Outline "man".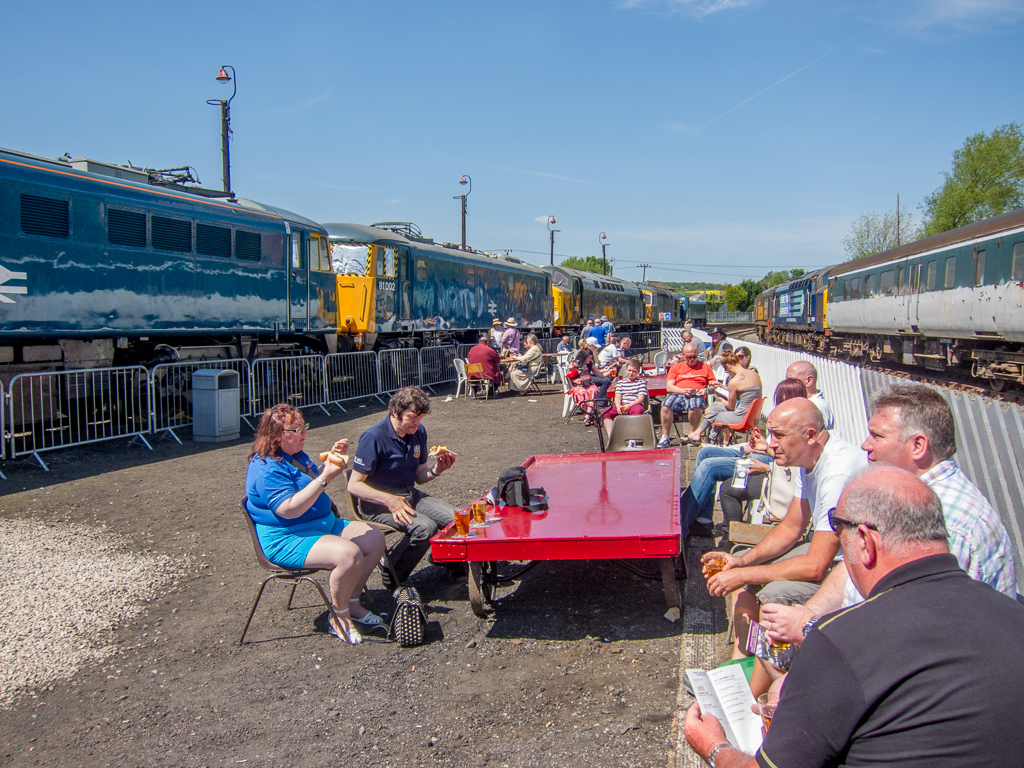
Outline: crop(600, 312, 615, 343).
